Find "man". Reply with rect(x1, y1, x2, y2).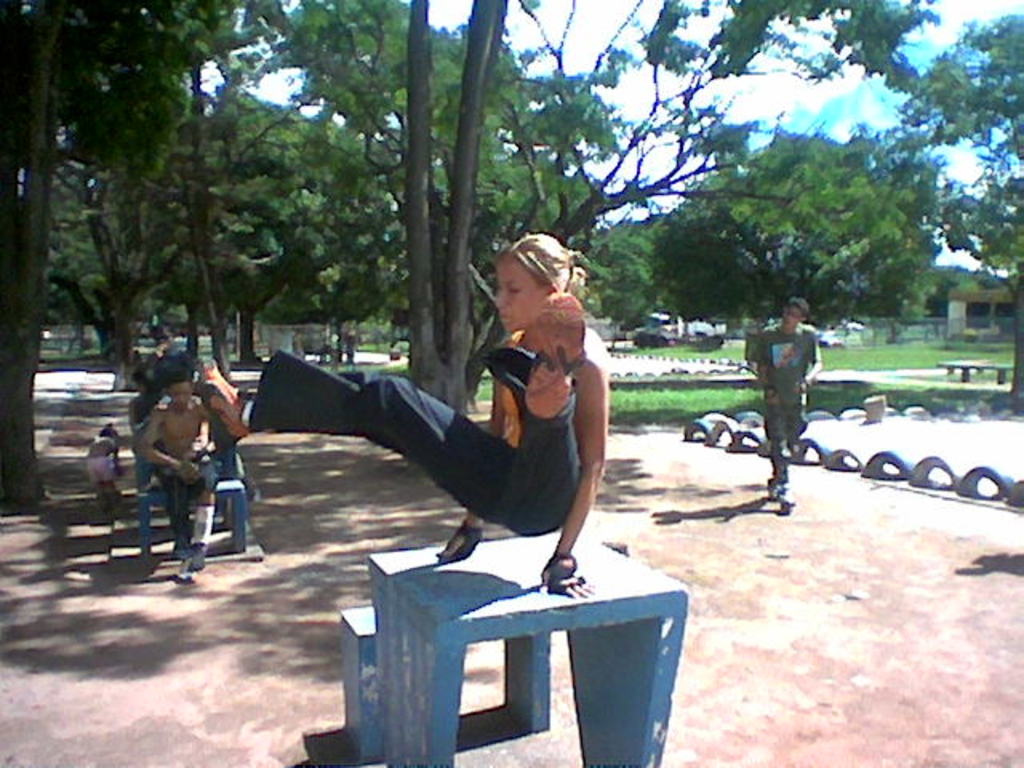
rect(747, 298, 829, 509).
